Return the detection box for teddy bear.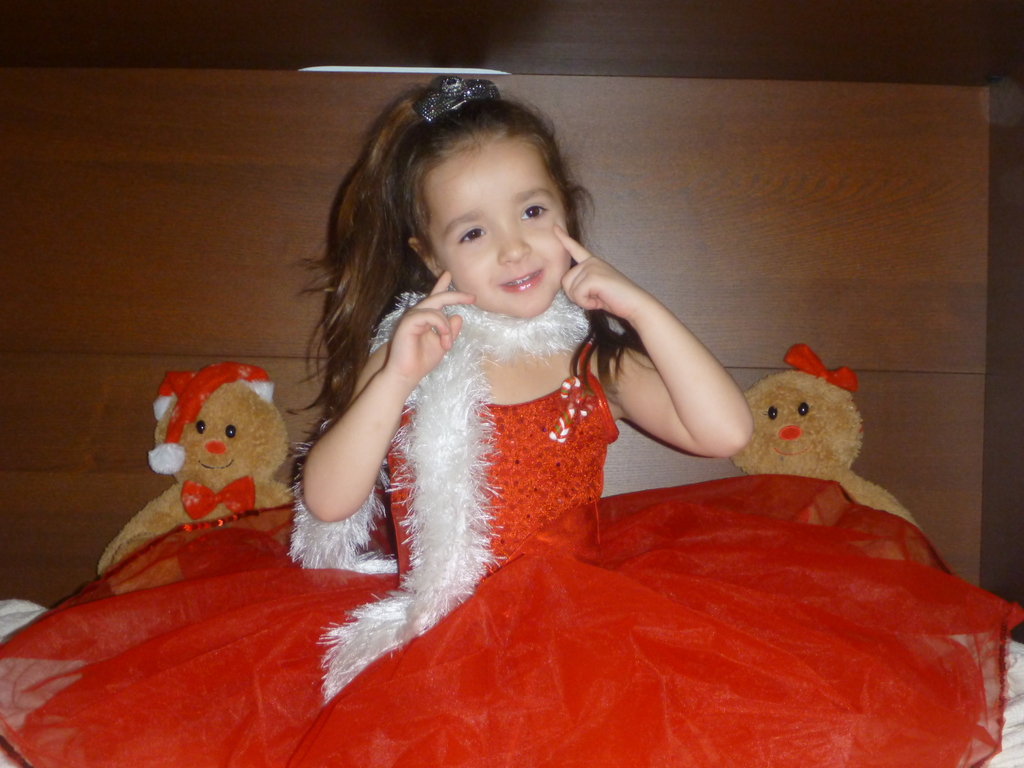
(105,362,297,589).
